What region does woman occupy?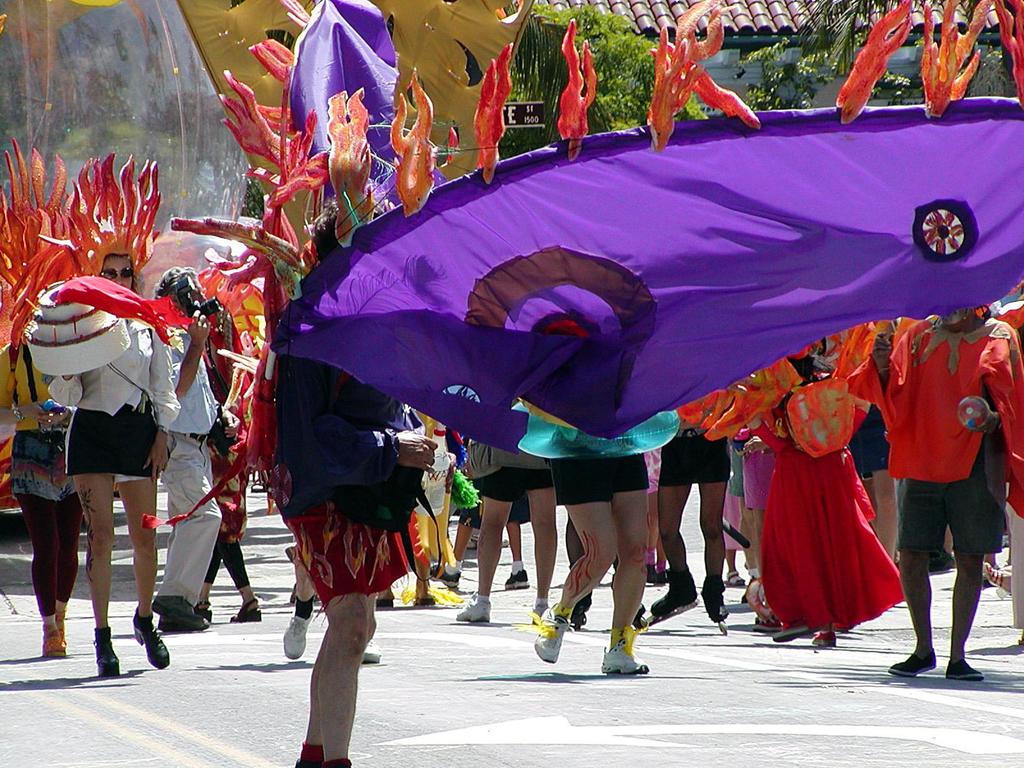
rect(0, 134, 84, 660).
